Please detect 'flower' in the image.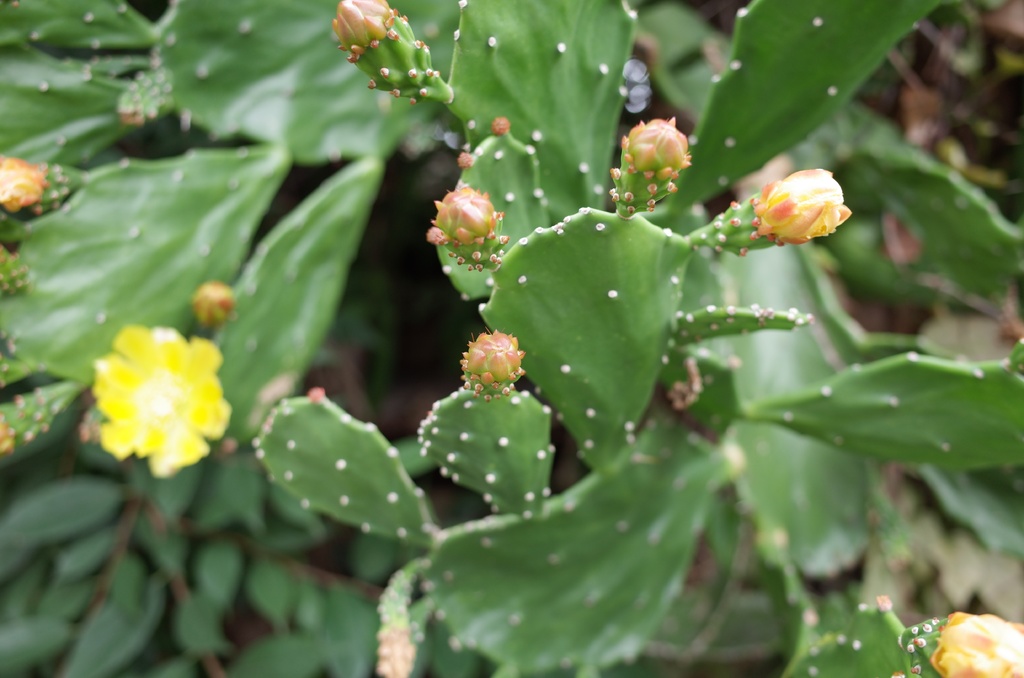
619, 111, 695, 181.
